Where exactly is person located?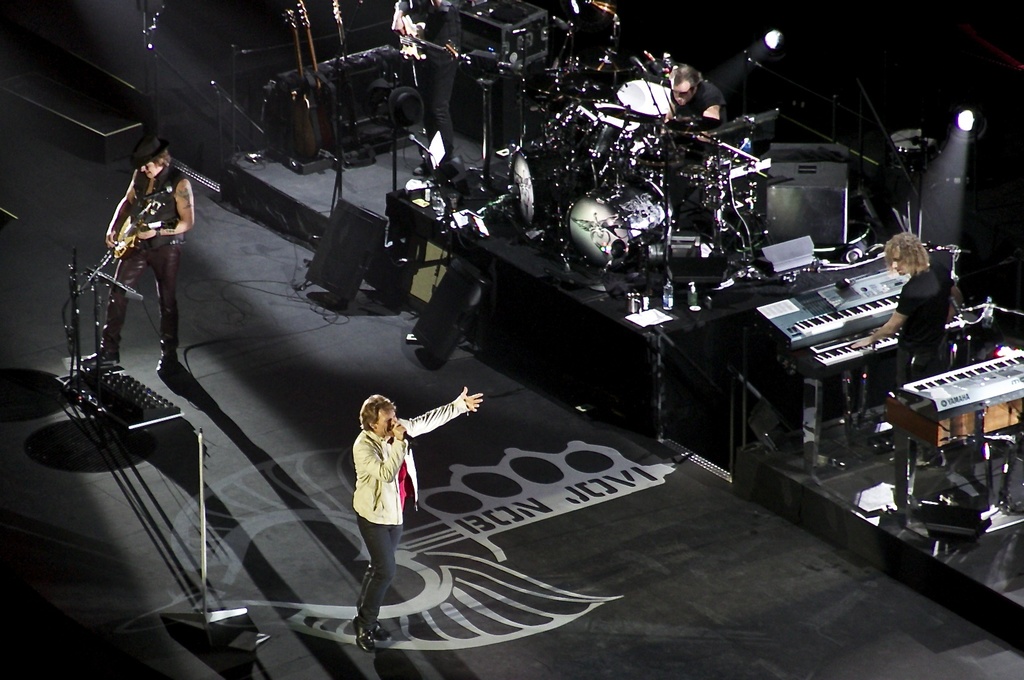
Its bounding box is locate(665, 66, 729, 150).
